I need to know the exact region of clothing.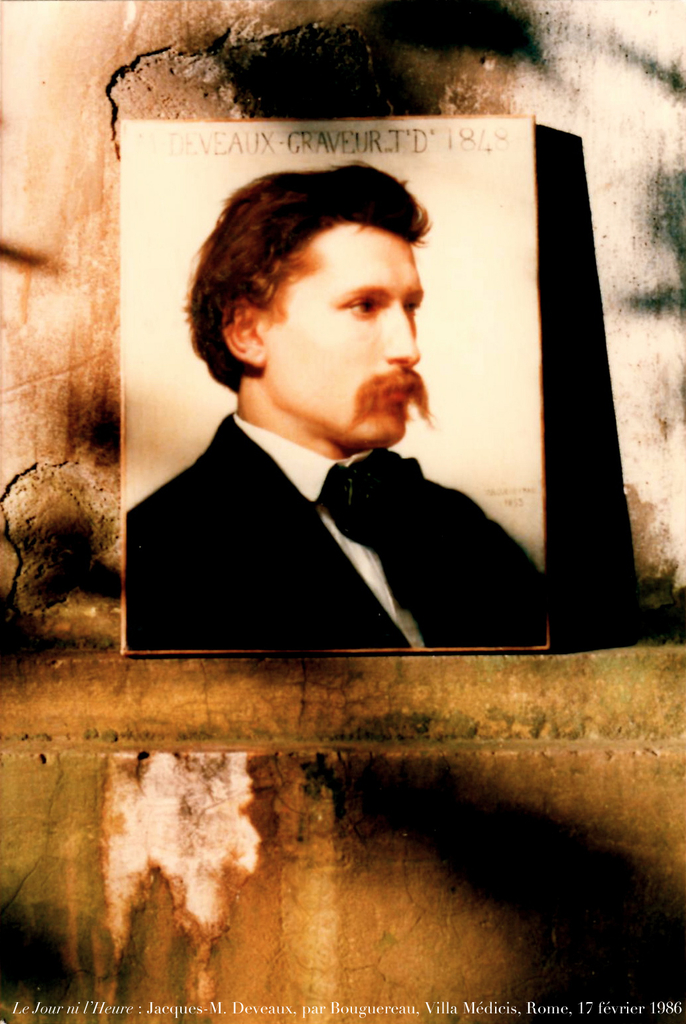
Region: 114, 351, 542, 669.
